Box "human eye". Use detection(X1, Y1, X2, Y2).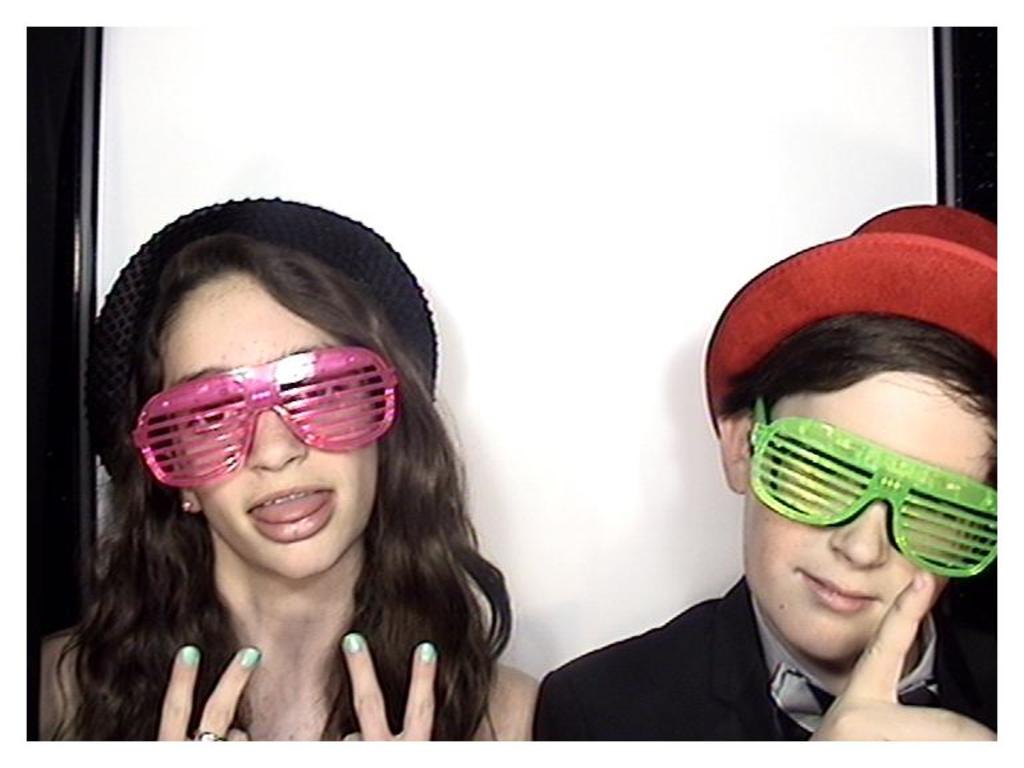
detection(288, 373, 339, 415).
